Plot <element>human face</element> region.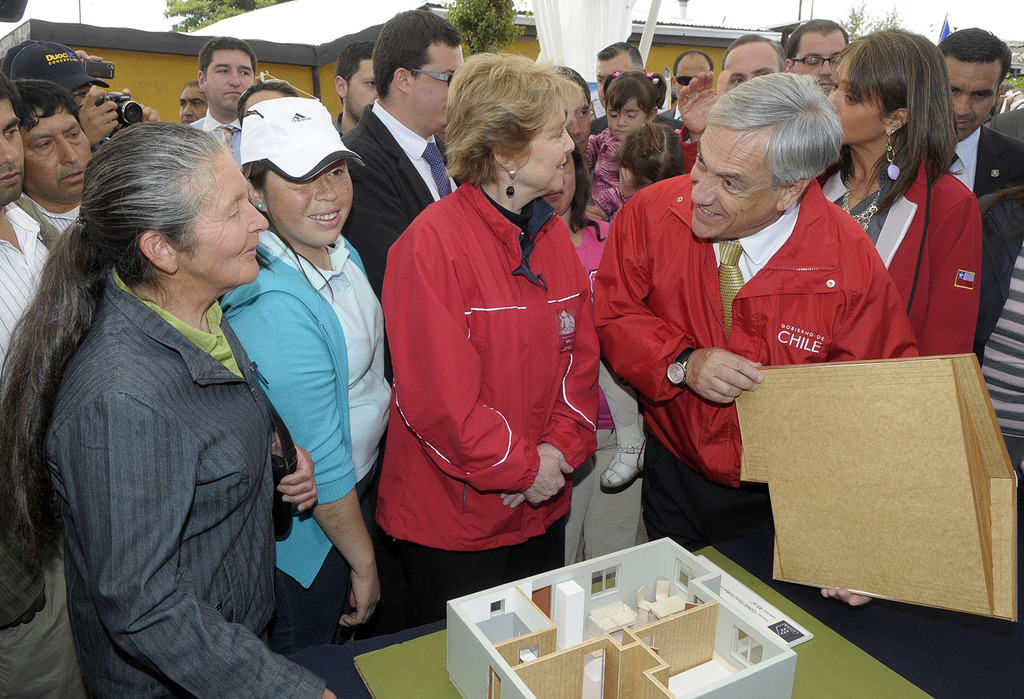
Plotted at crop(346, 60, 377, 120).
